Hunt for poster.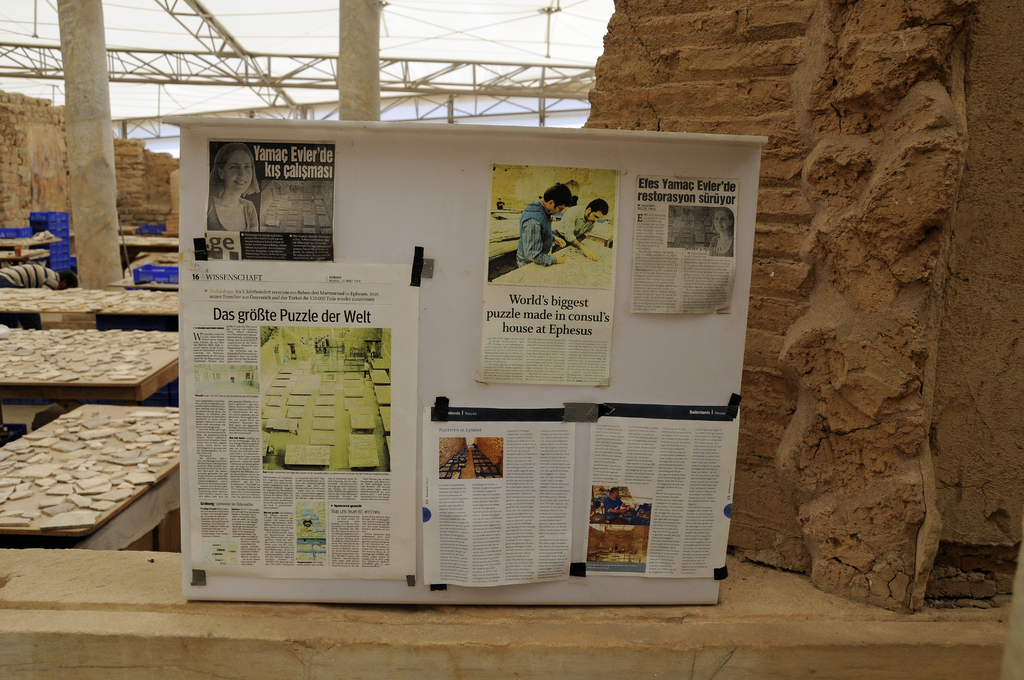
Hunted down at crop(420, 398, 580, 583).
